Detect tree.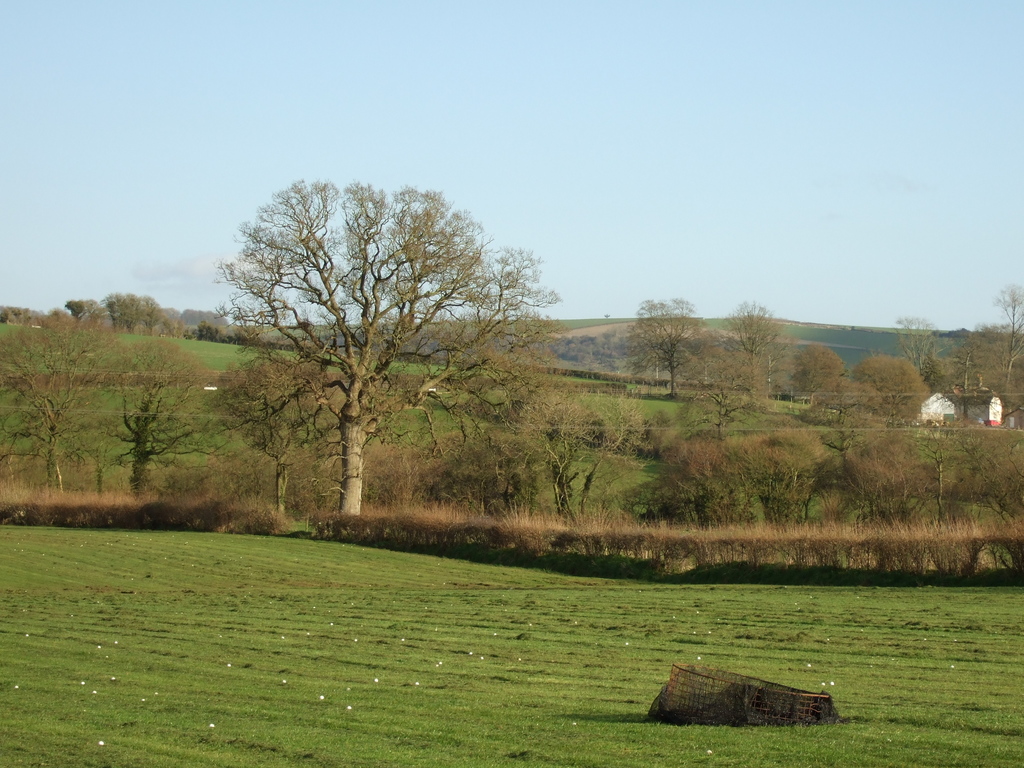
Detected at <region>215, 181, 566, 549</region>.
